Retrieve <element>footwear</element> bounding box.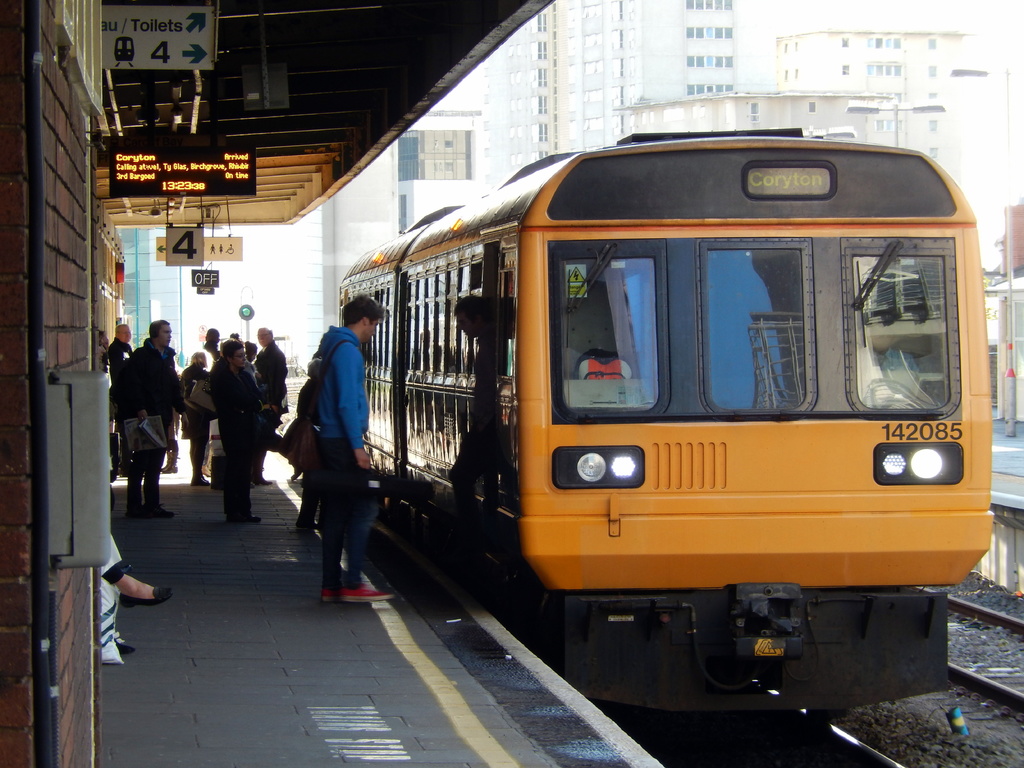
Bounding box: rect(259, 470, 278, 484).
